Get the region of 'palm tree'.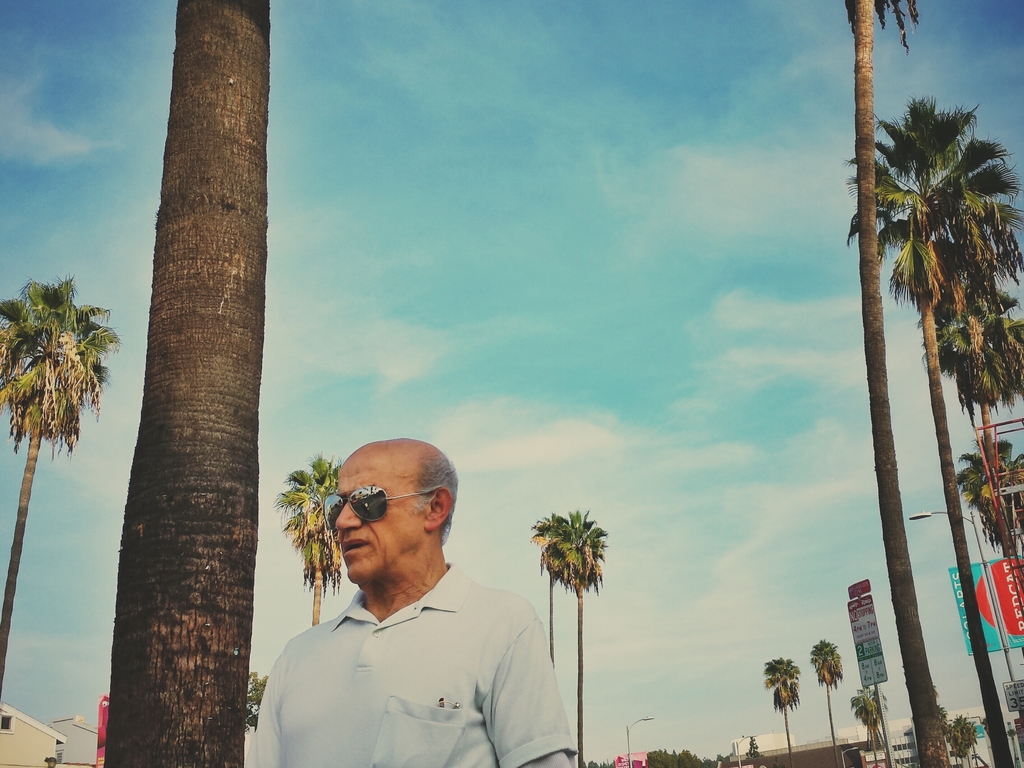
crop(0, 278, 125, 694).
